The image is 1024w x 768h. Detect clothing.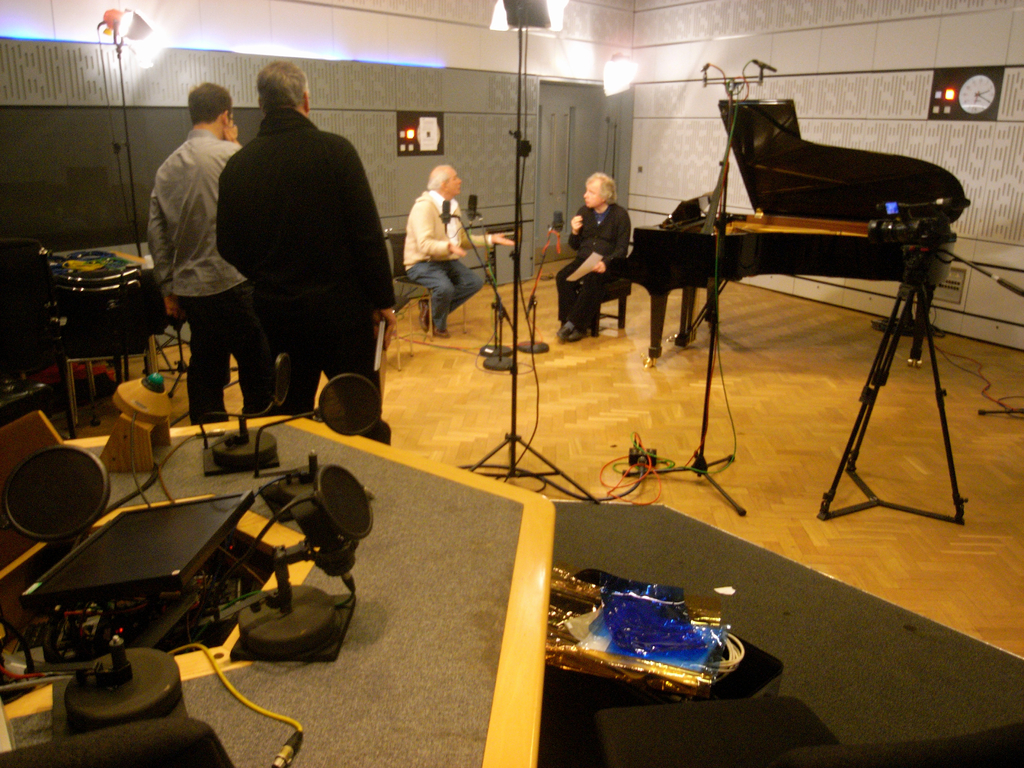
Detection: box=[186, 63, 383, 429].
